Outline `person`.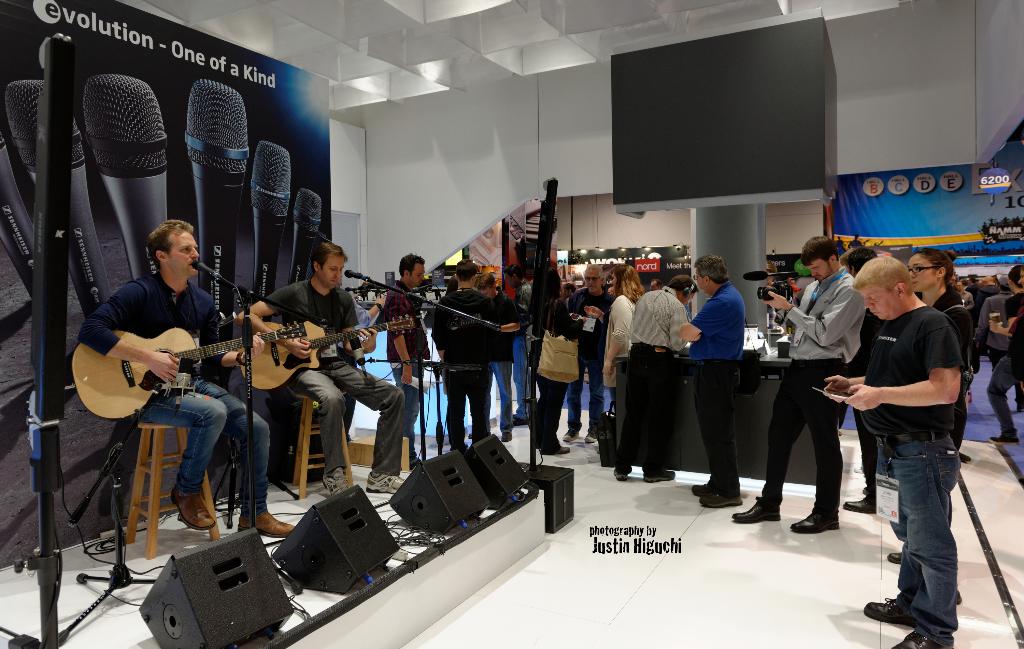
Outline: <bbox>448, 276, 457, 292</bbox>.
